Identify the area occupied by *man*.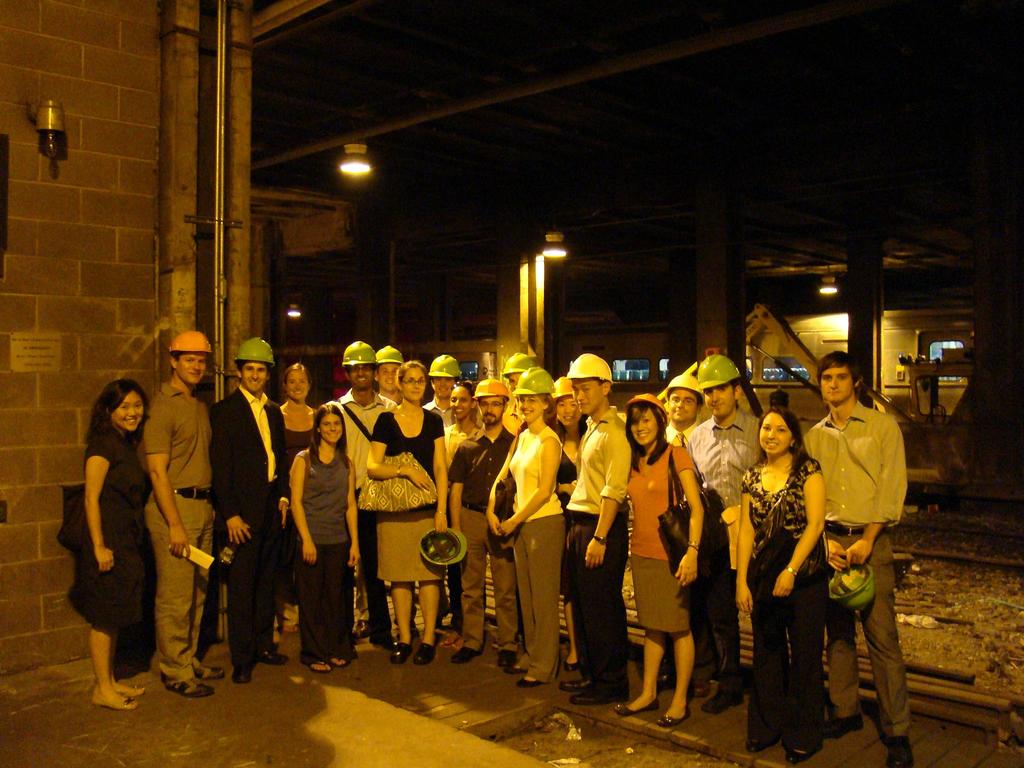
Area: x1=333 y1=338 x2=398 y2=648.
